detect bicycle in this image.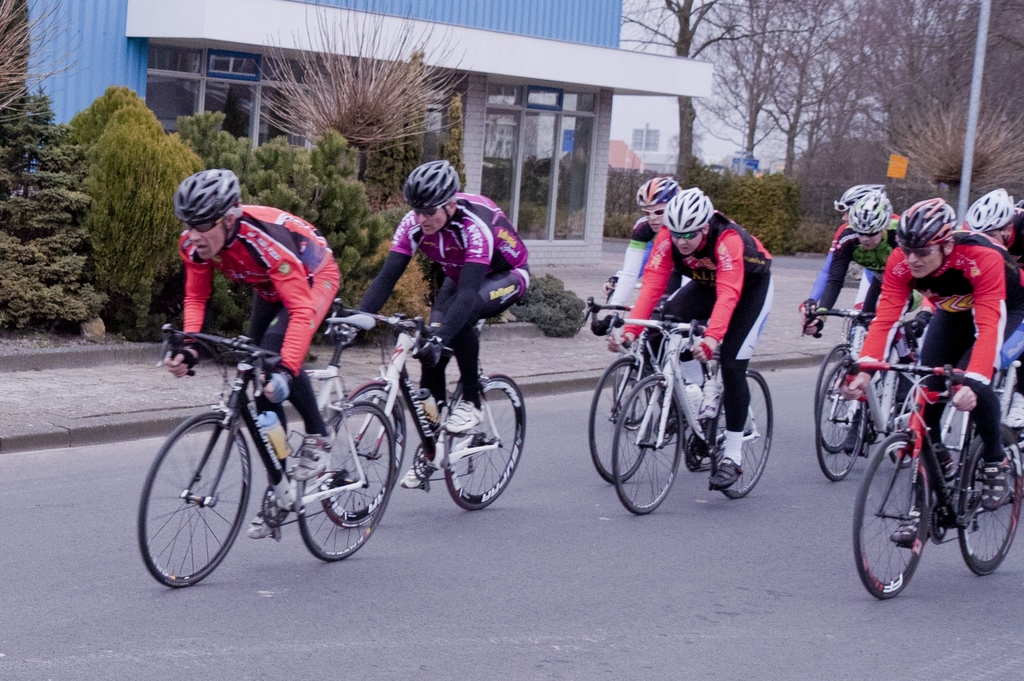
Detection: box(838, 312, 1012, 600).
